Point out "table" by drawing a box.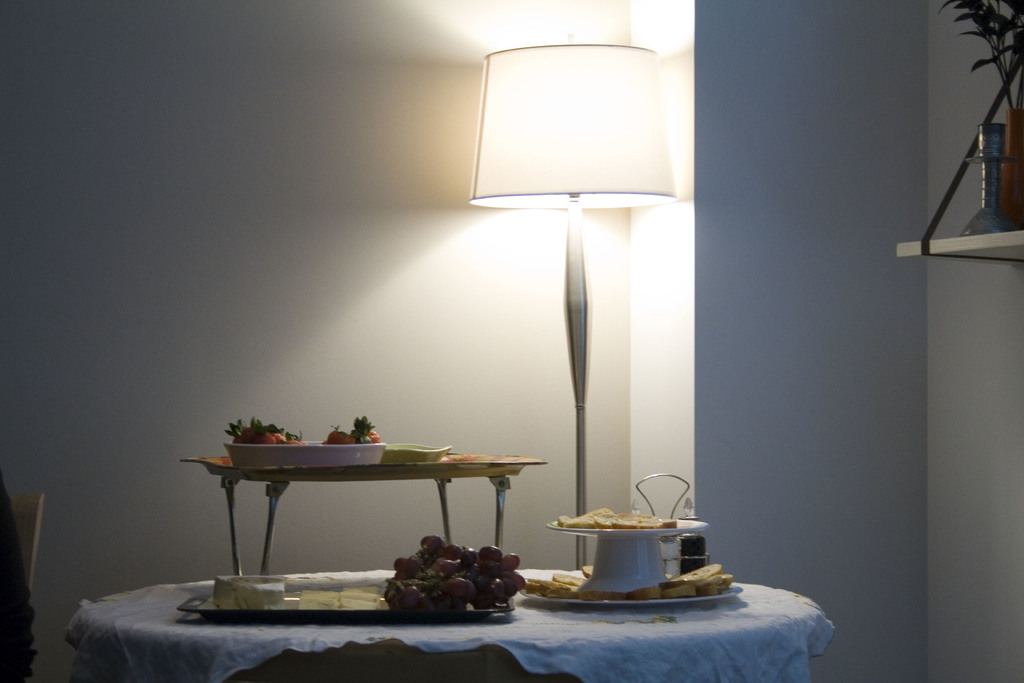
60,569,835,682.
